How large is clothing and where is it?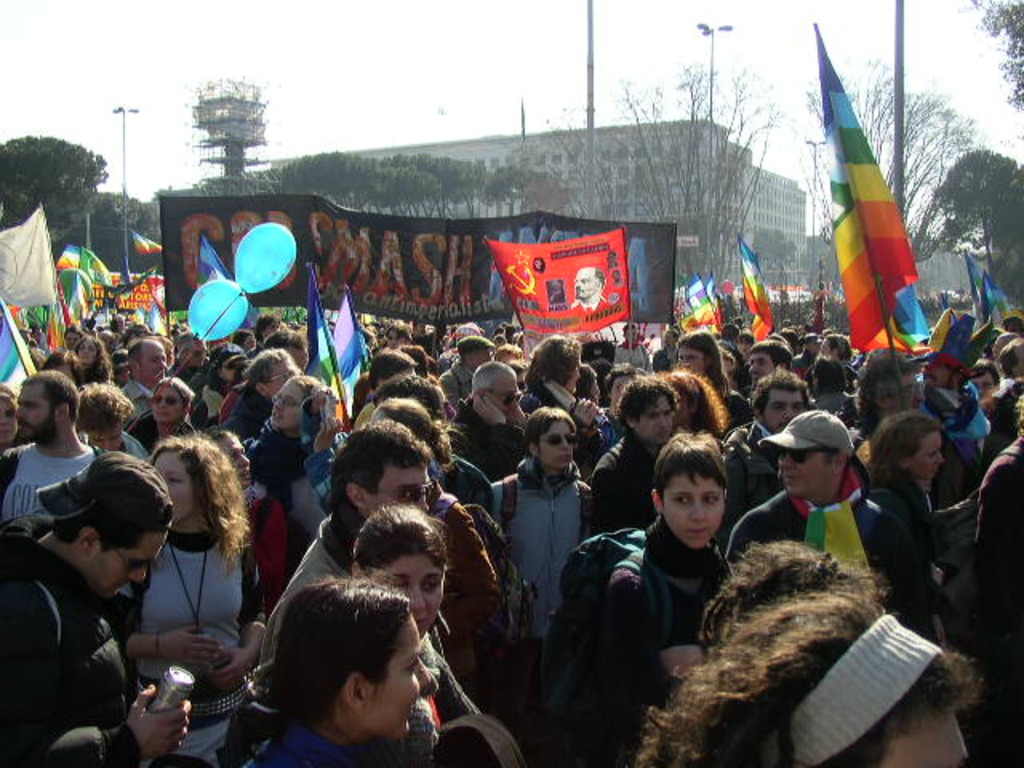
Bounding box: crop(125, 408, 219, 445).
